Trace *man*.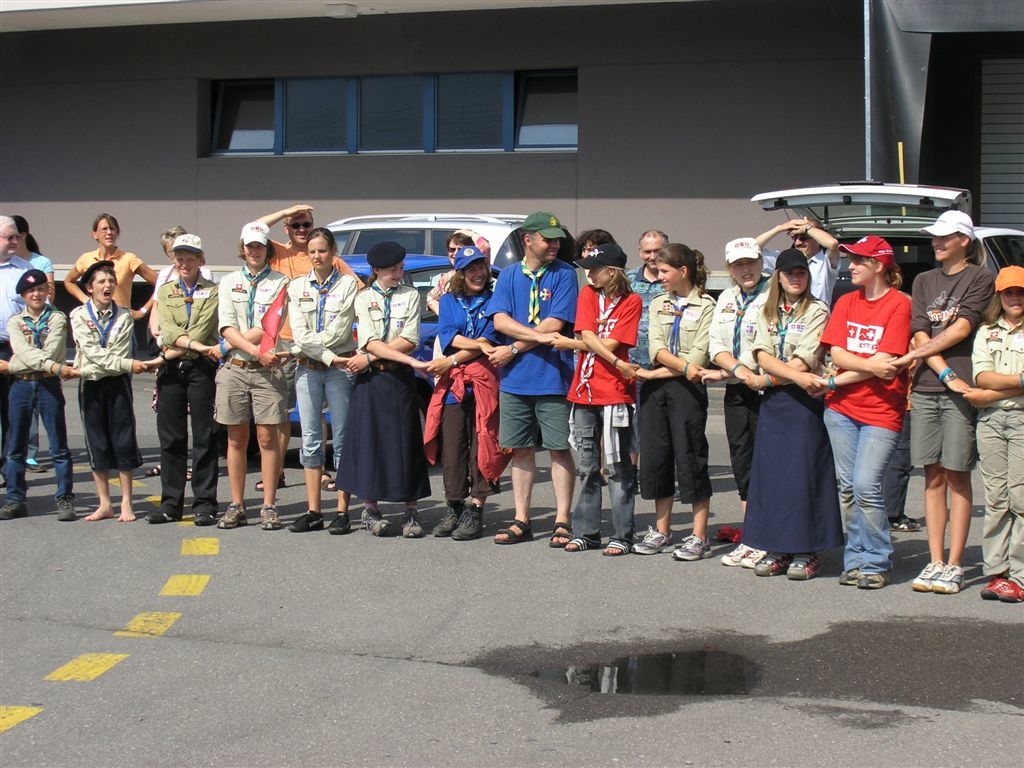
Traced to <box>0,215,33,462</box>.
